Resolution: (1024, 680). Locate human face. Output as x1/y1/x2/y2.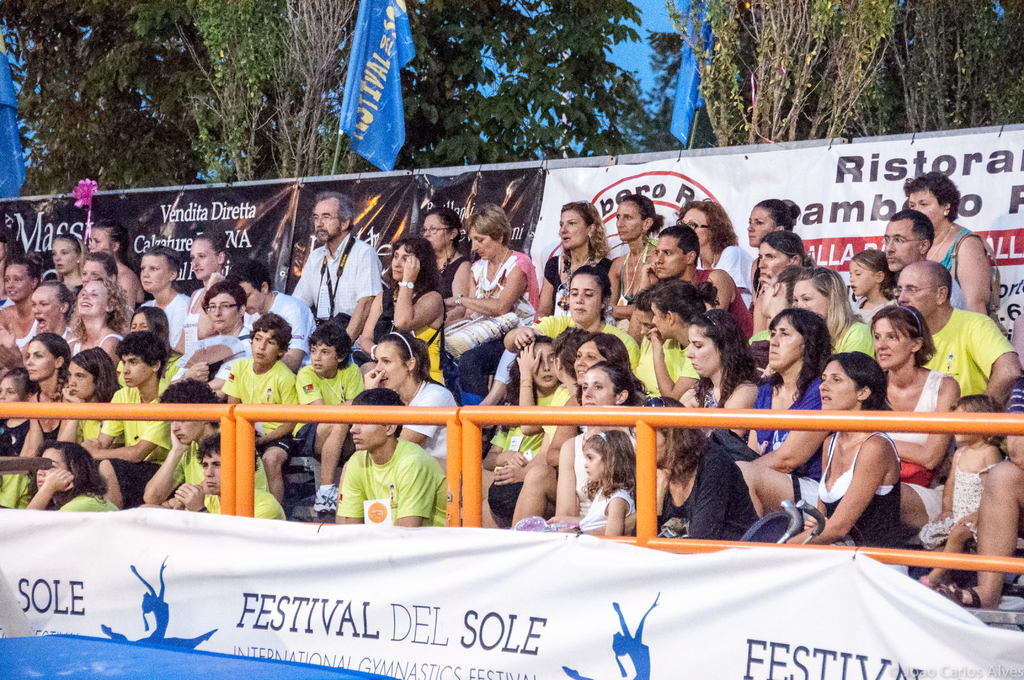
352/422/386/447.
